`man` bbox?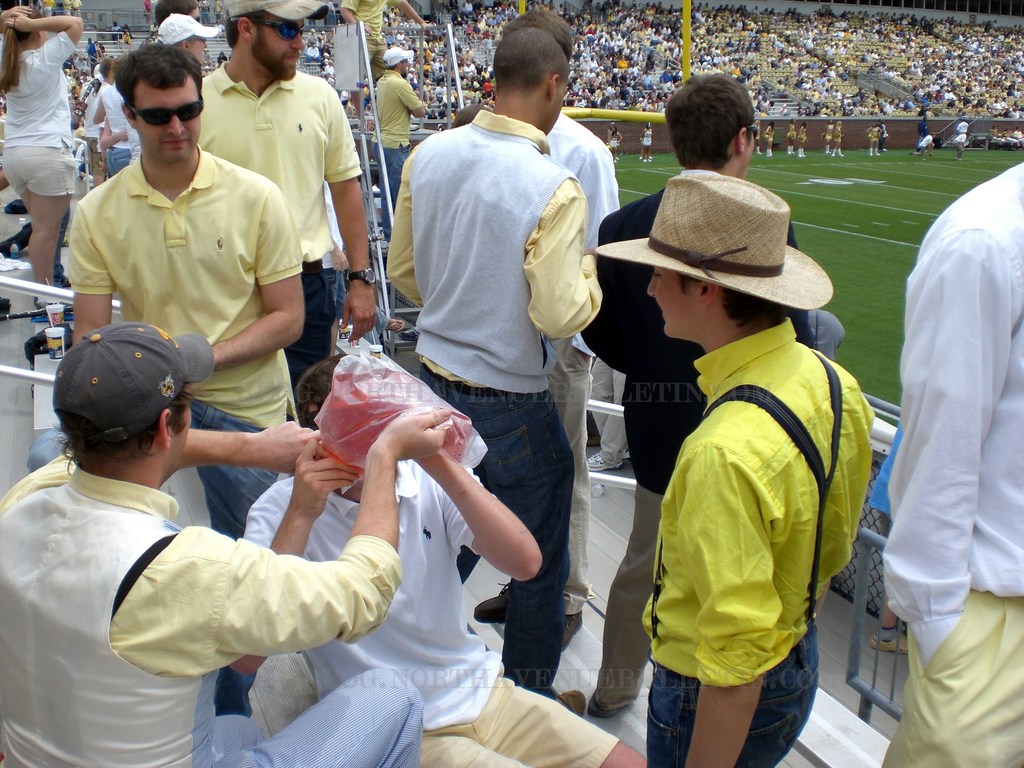
386, 29, 600, 703
